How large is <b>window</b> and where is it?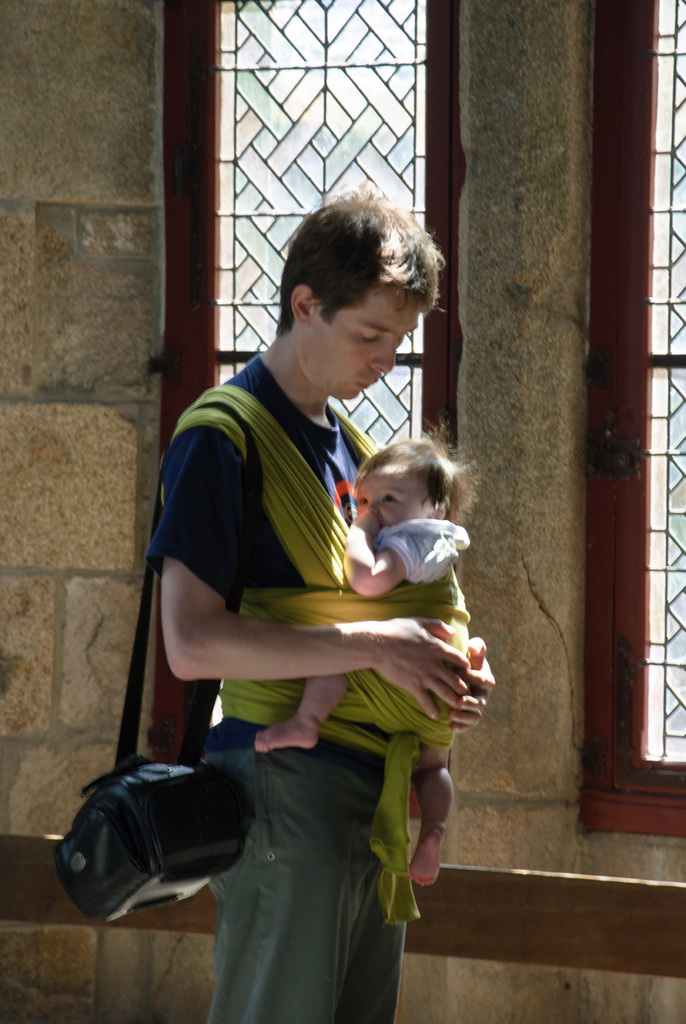
Bounding box: bbox(138, 0, 462, 829).
